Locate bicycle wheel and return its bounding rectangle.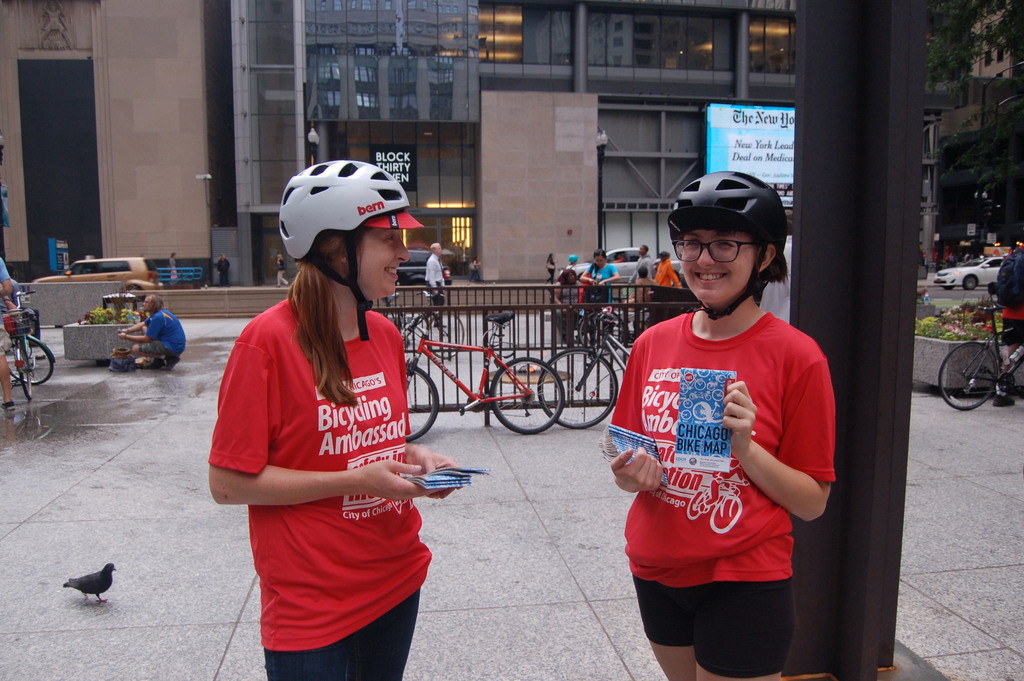
bbox(936, 340, 999, 411).
